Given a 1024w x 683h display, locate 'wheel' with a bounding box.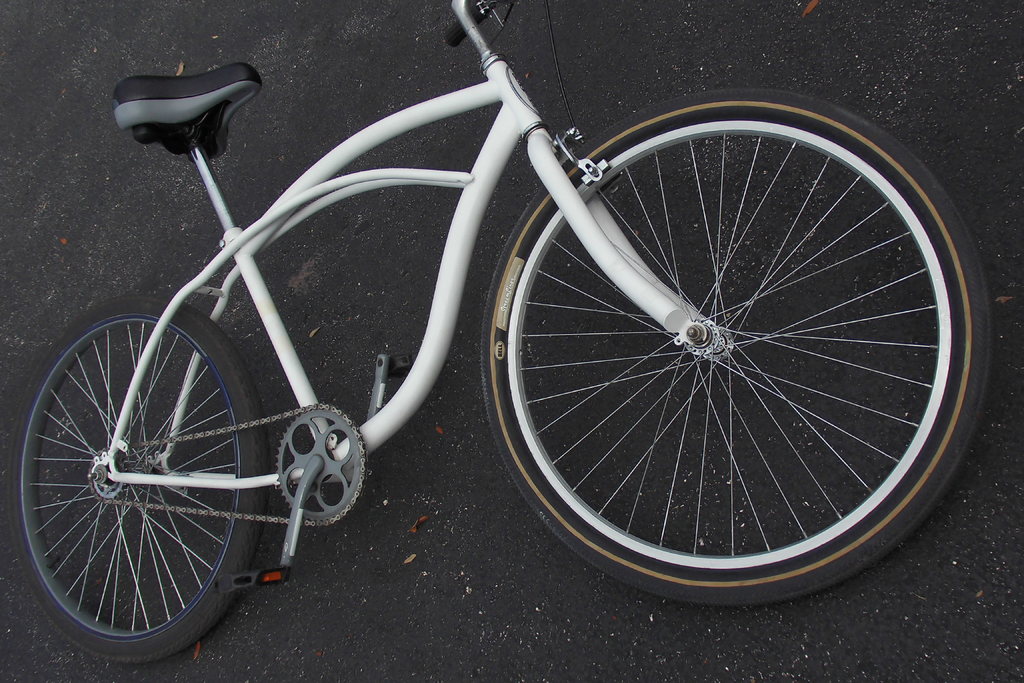
Located: box=[499, 94, 981, 589].
